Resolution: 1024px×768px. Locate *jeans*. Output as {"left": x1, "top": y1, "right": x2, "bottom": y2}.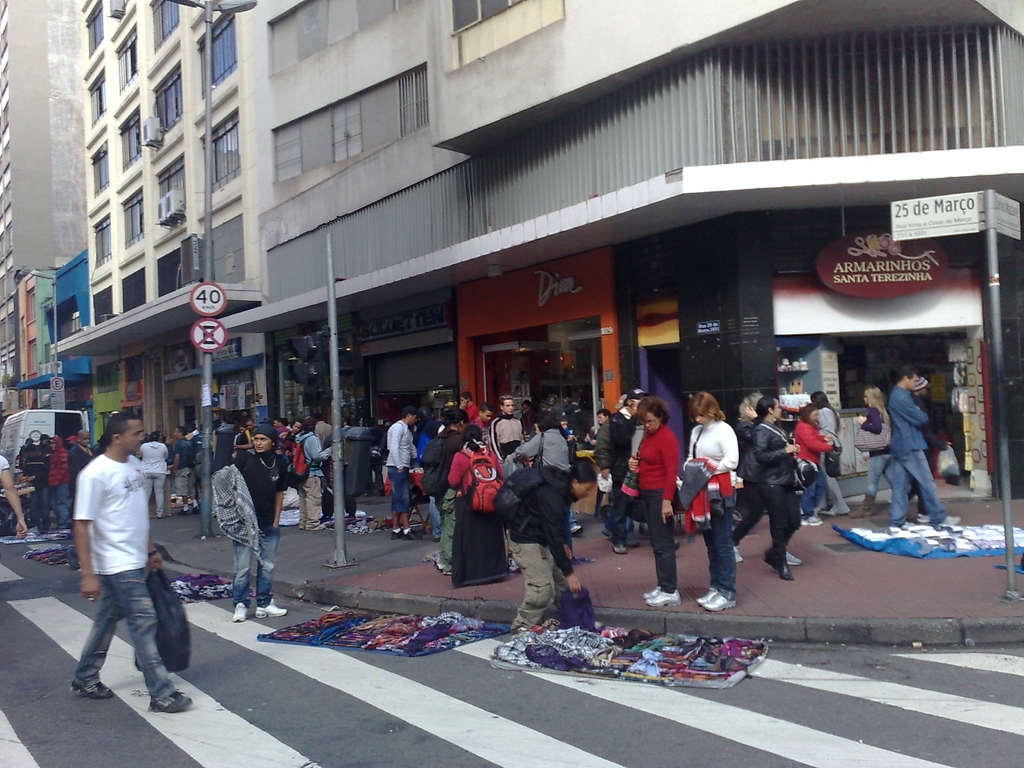
{"left": 892, "top": 445, "right": 941, "bottom": 523}.
